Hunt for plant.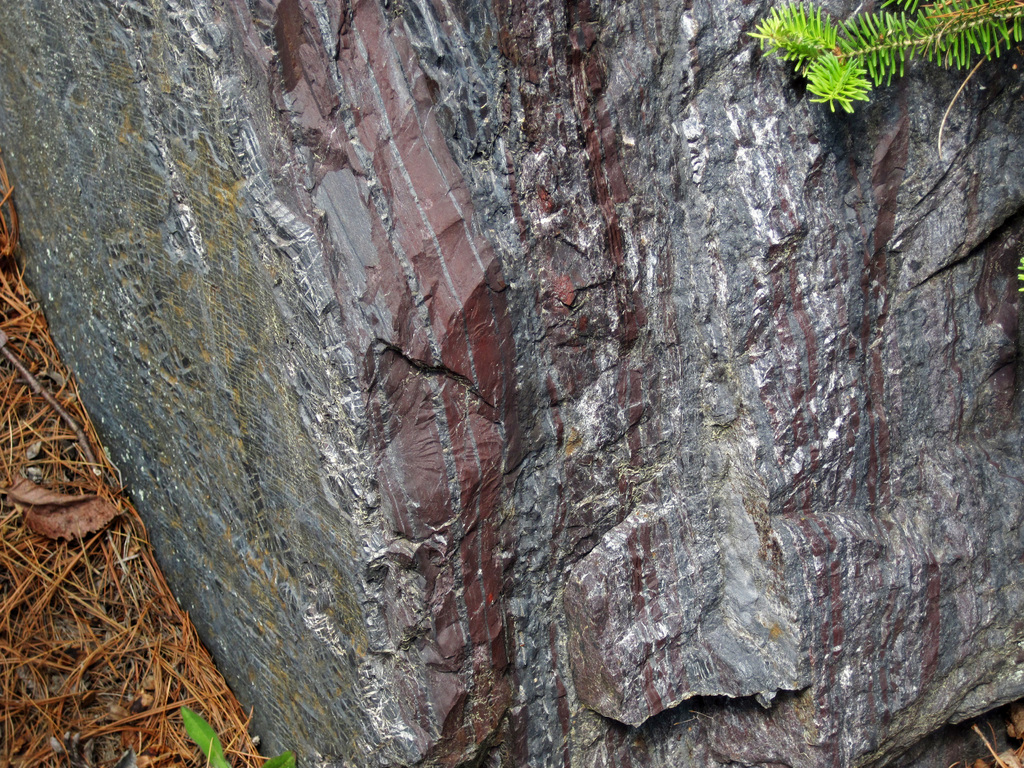
Hunted down at bbox(746, 0, 1023, 116).
